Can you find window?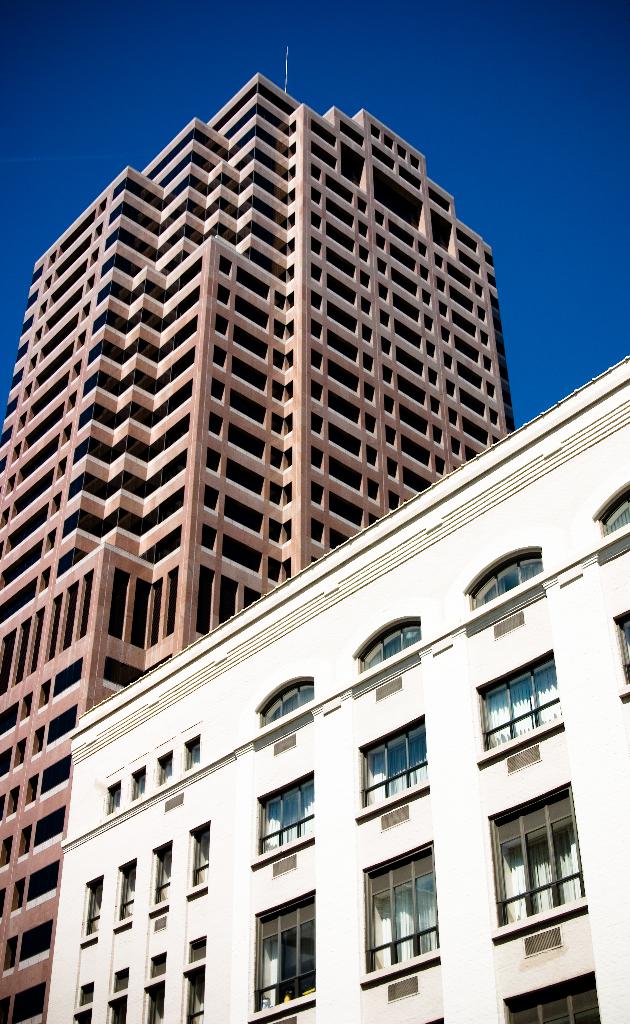
Yes, bounding box: 165, 790, 182, 811.
